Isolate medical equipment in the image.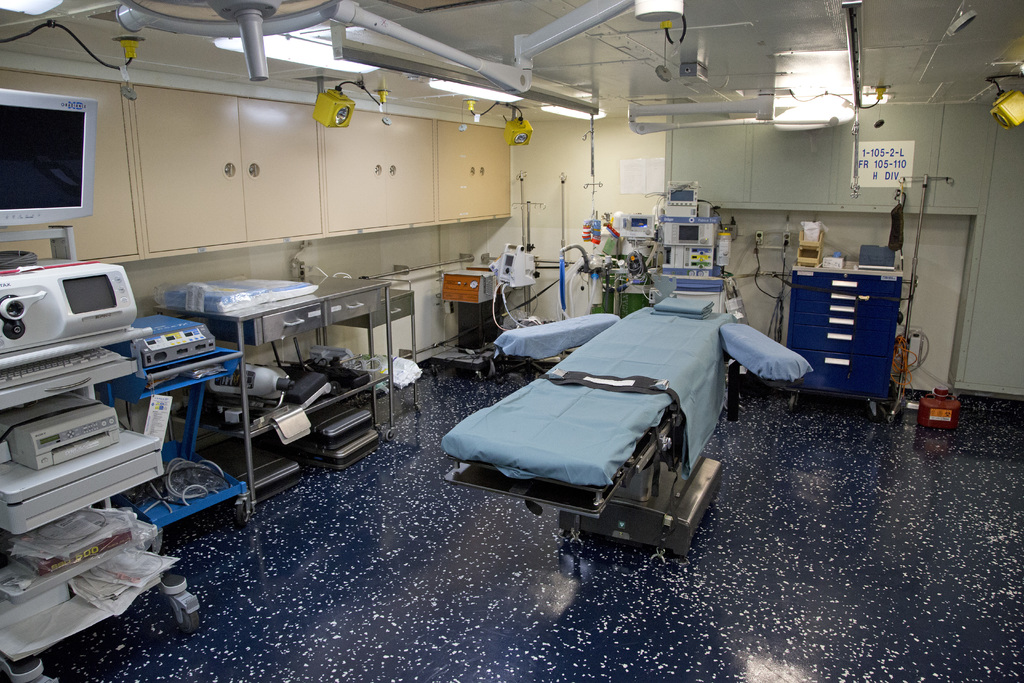
Isolated region: (982,71,1023,130).
